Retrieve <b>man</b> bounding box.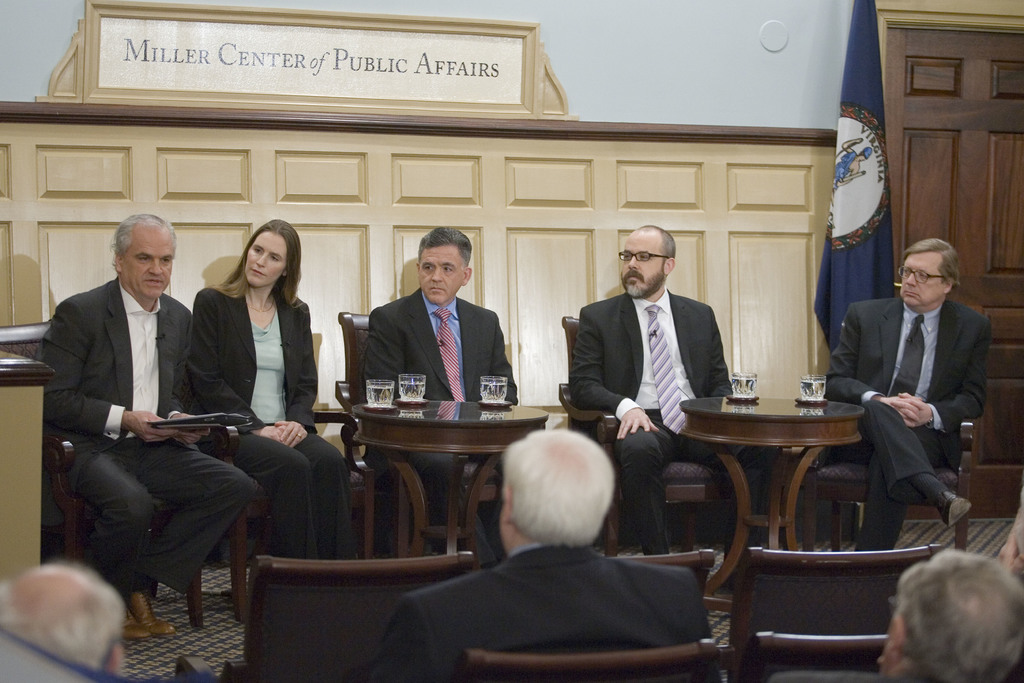
Bounding box: locate(823, 236, 989, 567).
